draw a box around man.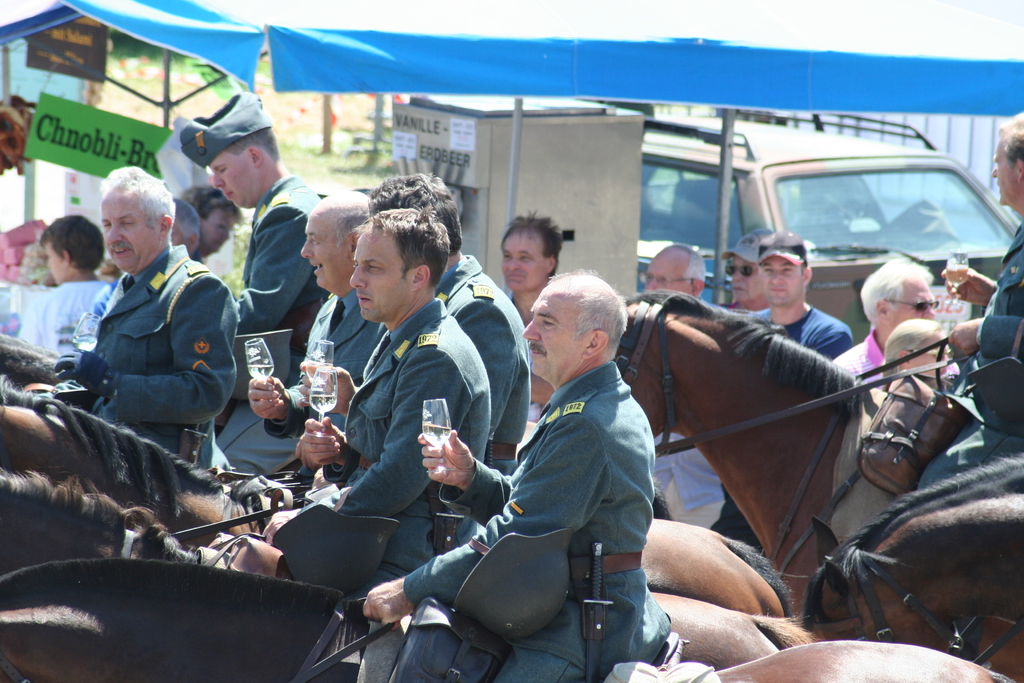
(723, 227, 769, 320).
